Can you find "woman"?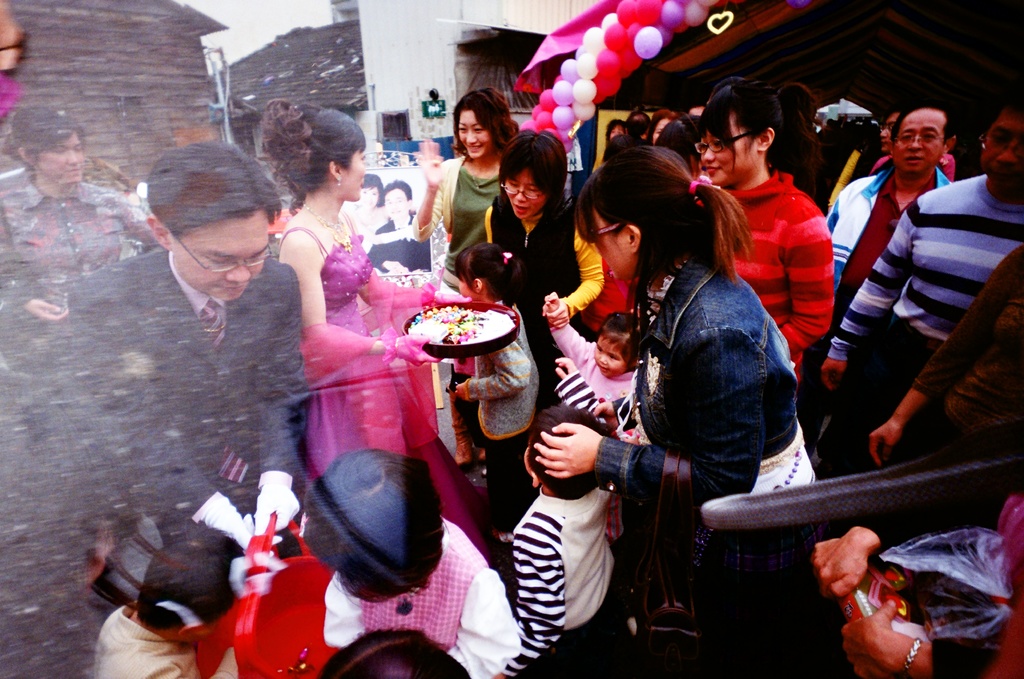
Yes, bounding box: bbox=(477, 128, 604, 438).
